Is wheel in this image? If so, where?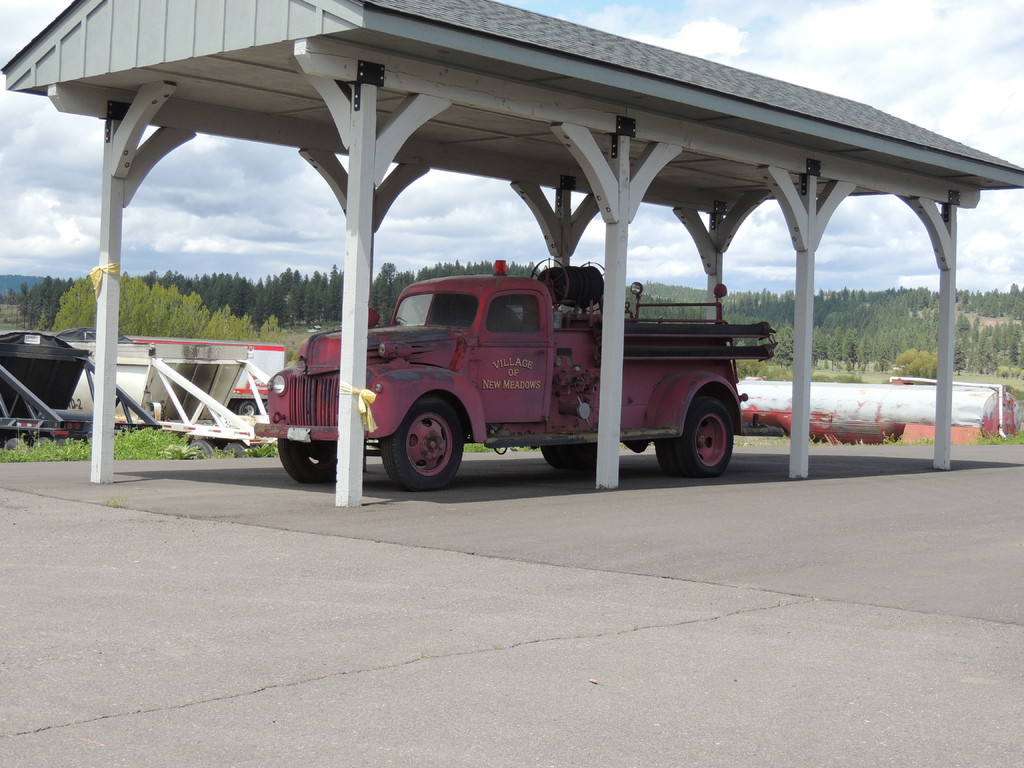
Yes, at <region>55, 438, 66, 447</region>.
